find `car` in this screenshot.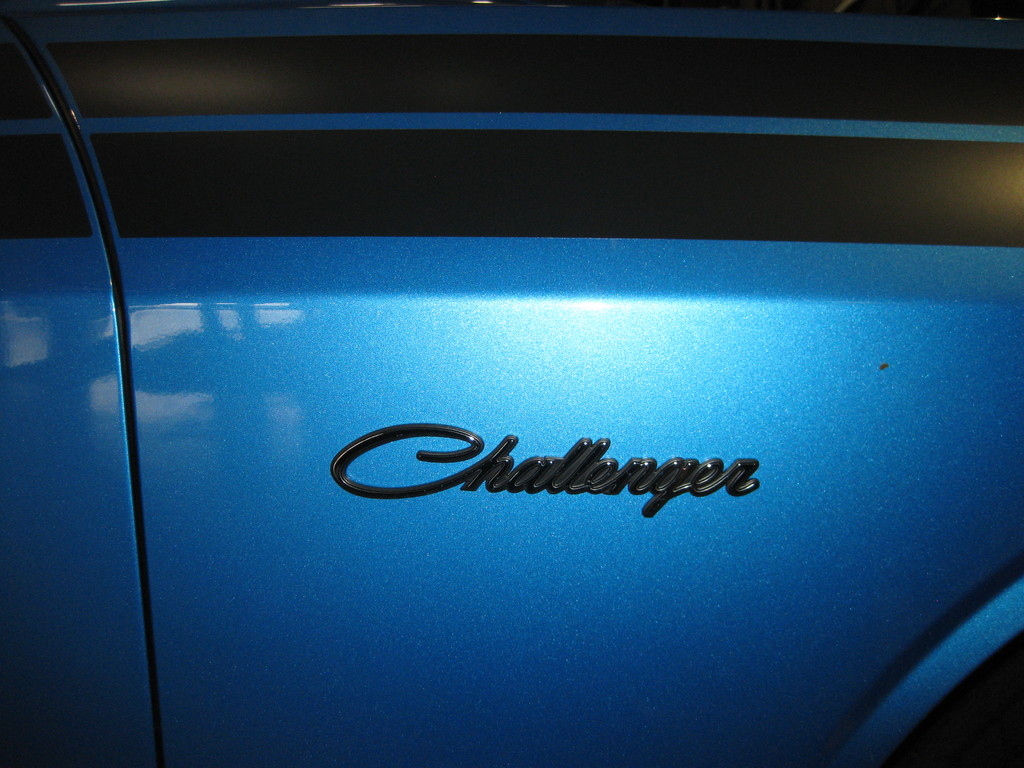
The bounding box for `car` is [0,0,1023,767].
